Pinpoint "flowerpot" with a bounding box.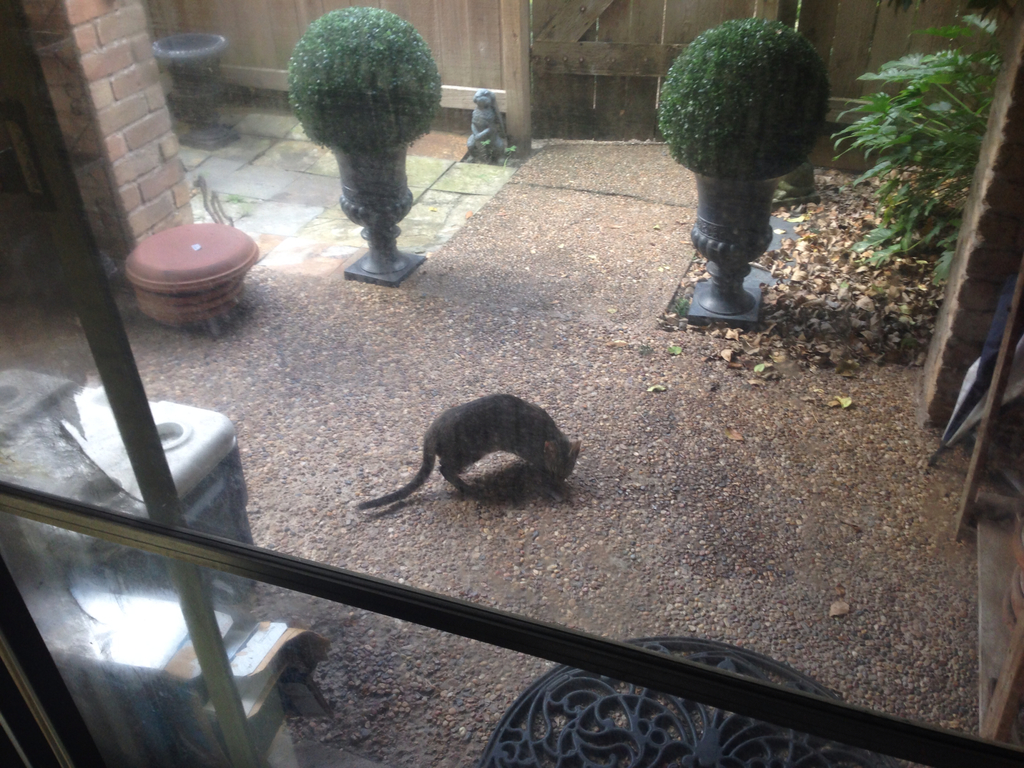
rect(330, 141, 422, 284).
